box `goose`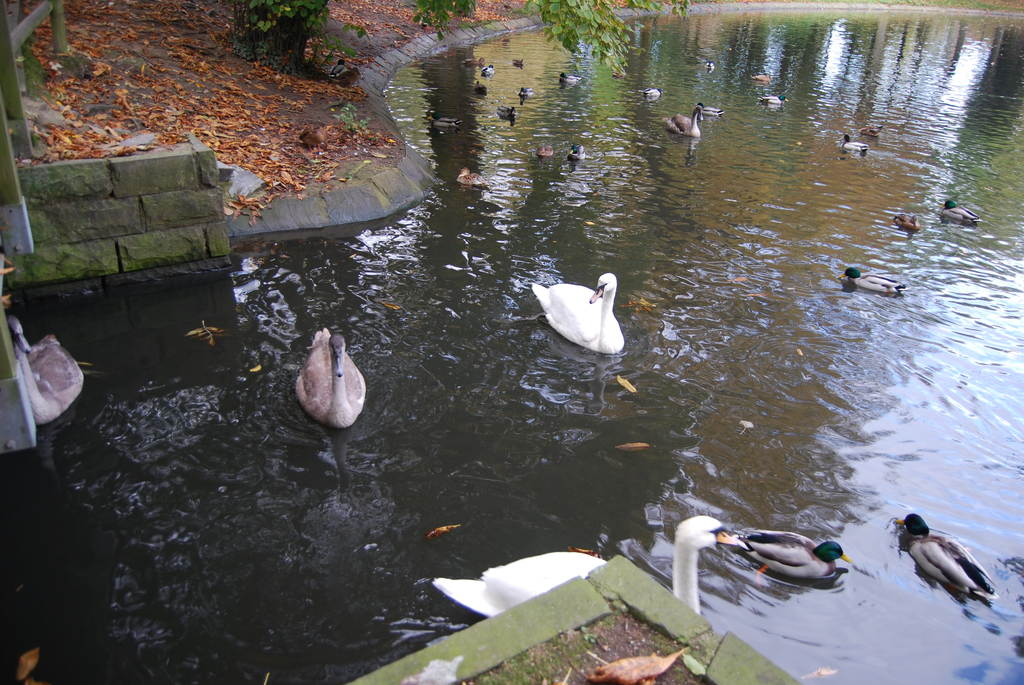
select_region(652, 100, 707, 138)
